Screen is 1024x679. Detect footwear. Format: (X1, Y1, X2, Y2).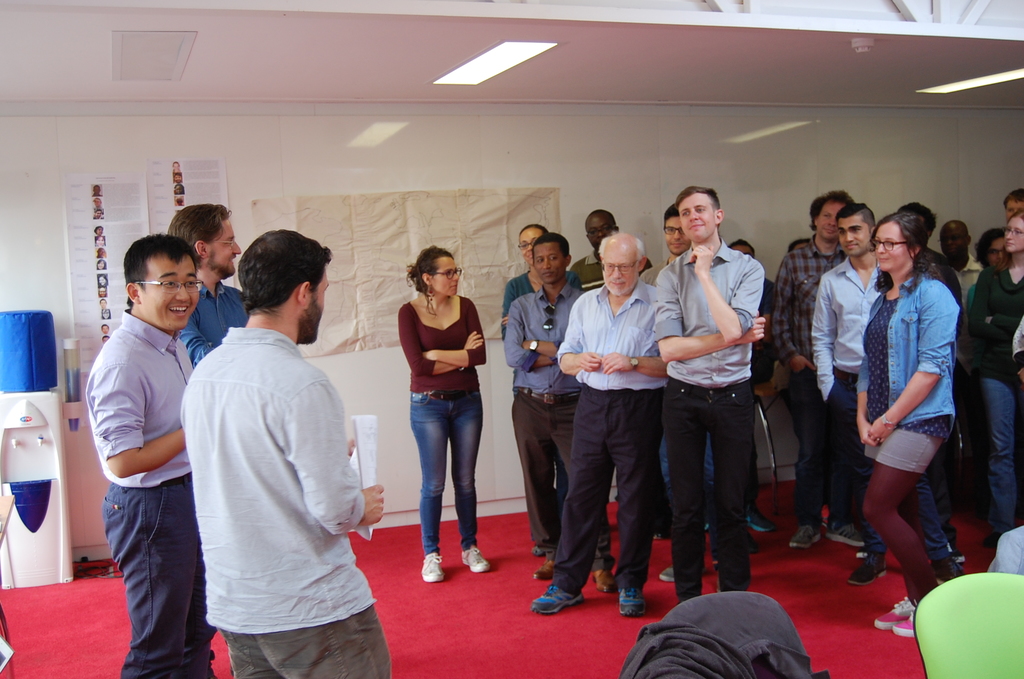
(535, 541, 549, 560).
